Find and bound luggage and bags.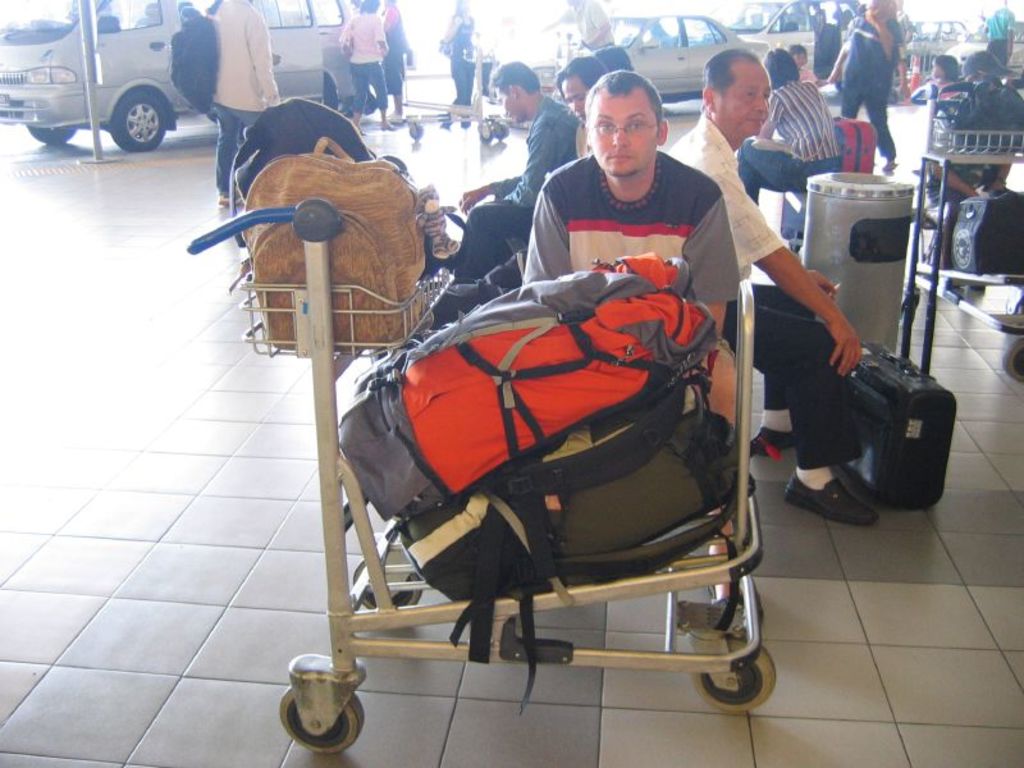
Bound: bbox(378, 411, 763, 716).
